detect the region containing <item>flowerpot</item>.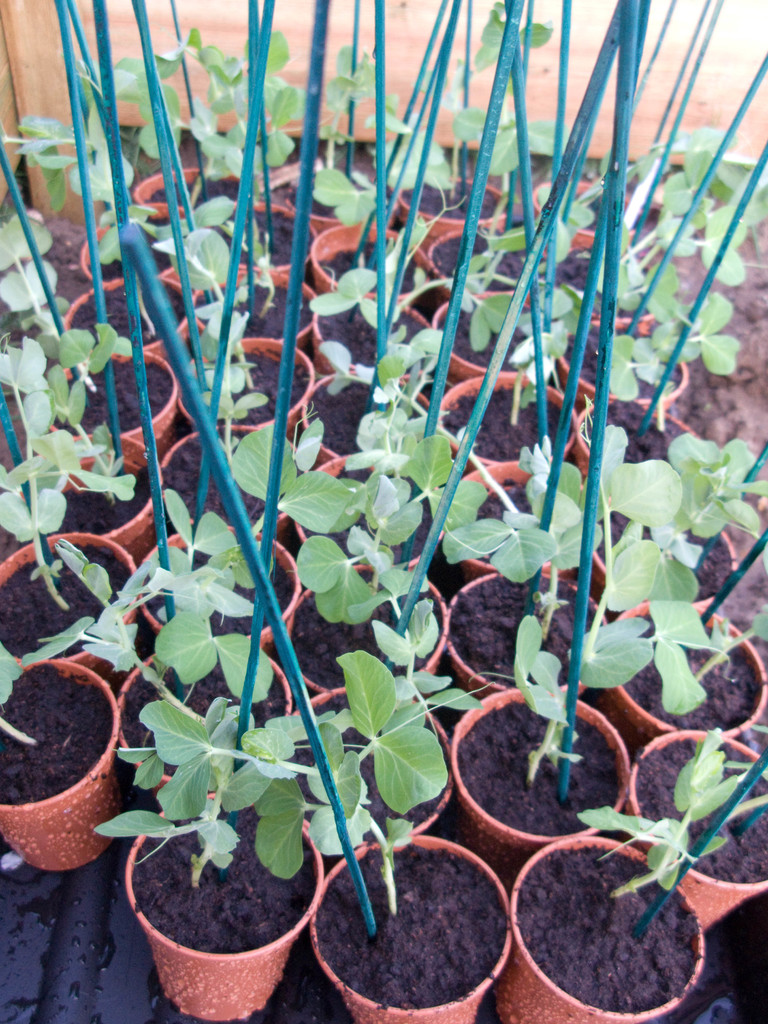
[x1=436, y1=287, x2=551, y2=371].
